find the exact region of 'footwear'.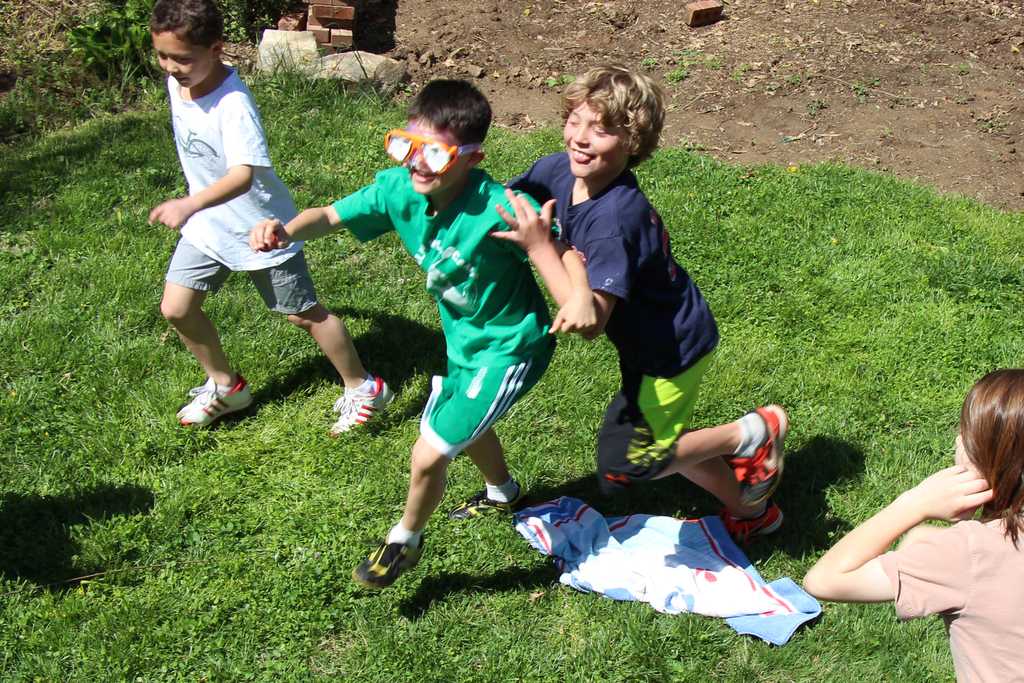
Exact region: {"x1": 329, "y1": 372, "x2": 394, "y2": 437}.
